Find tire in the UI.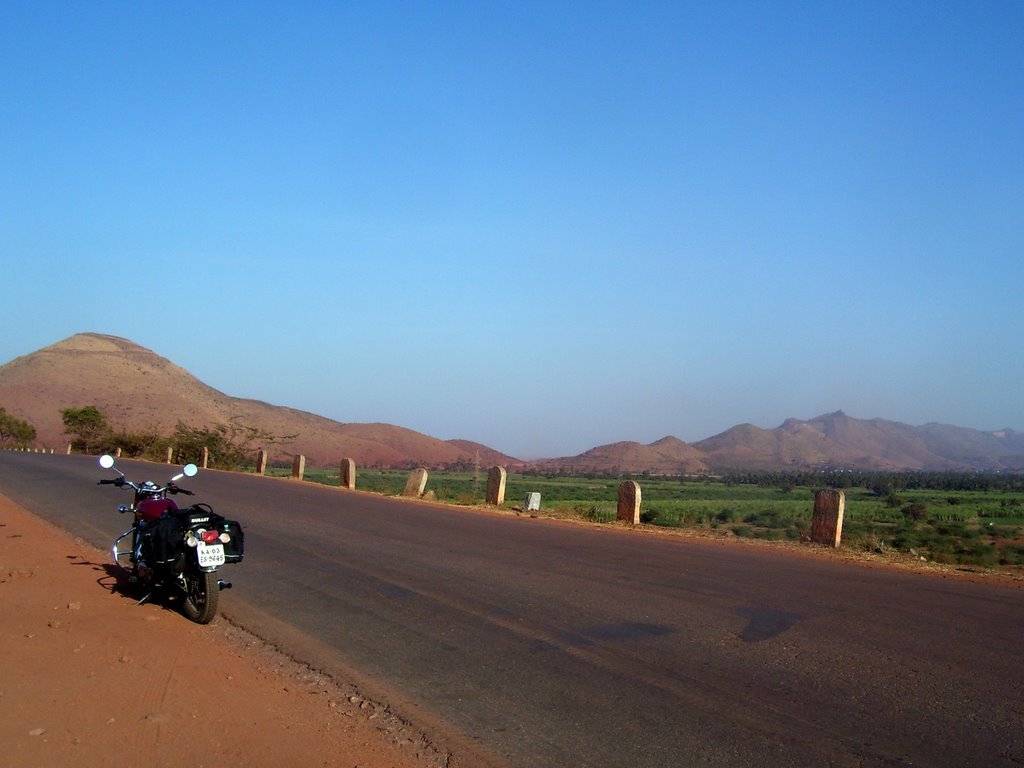
UI element at <bbox>181, 561, 220, 622</bbox>.
